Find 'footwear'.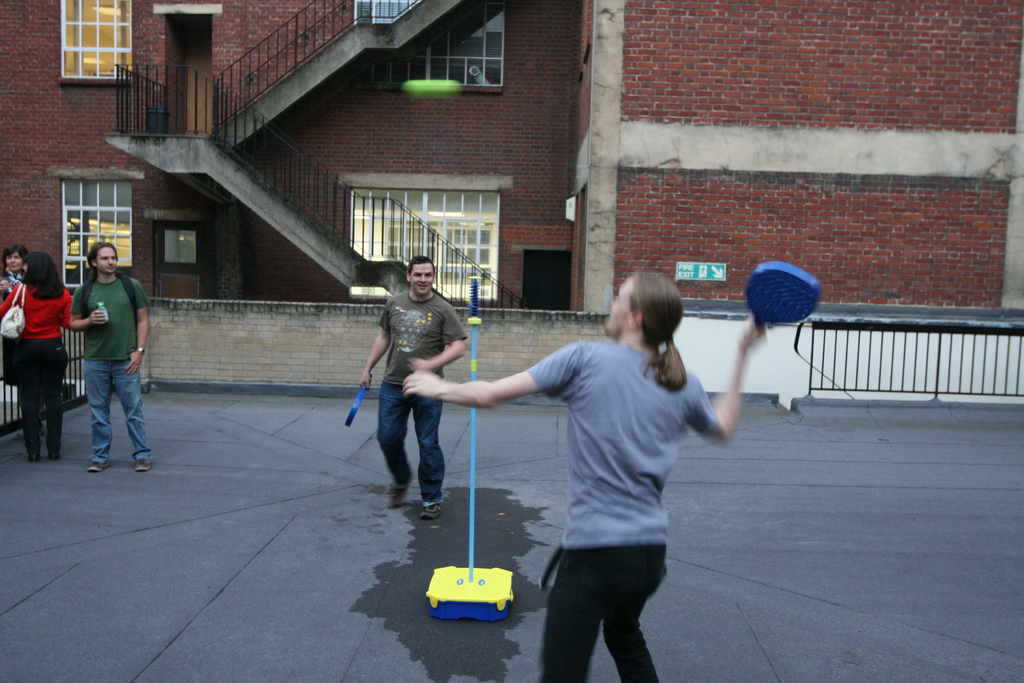
388/490/406/511.
